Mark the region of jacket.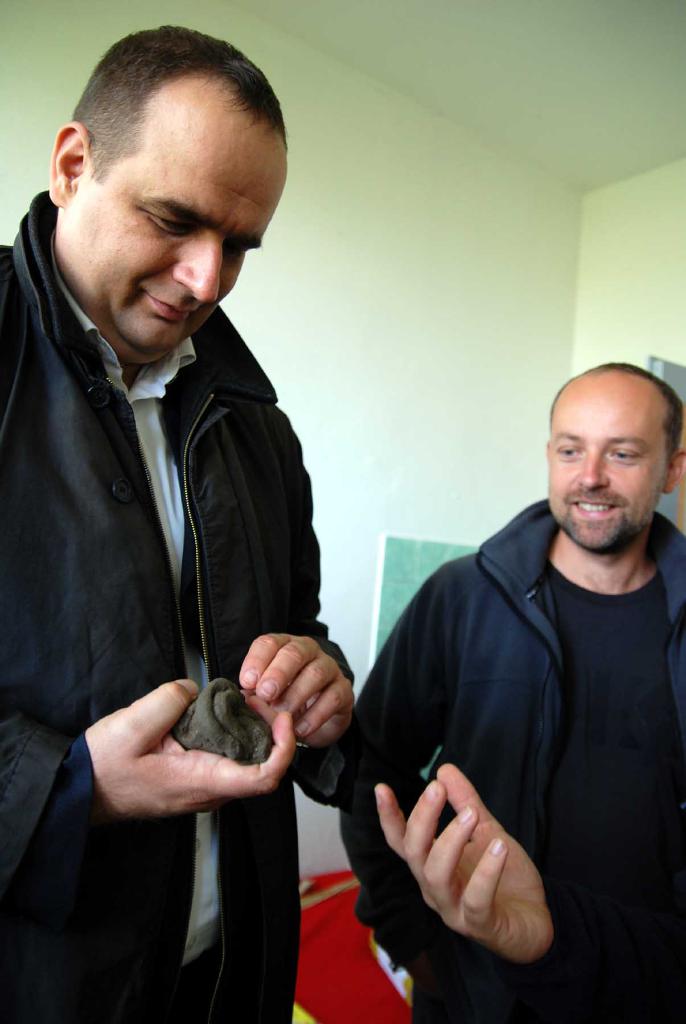
Region: left=18, top=221, right=394, bottom=906.
